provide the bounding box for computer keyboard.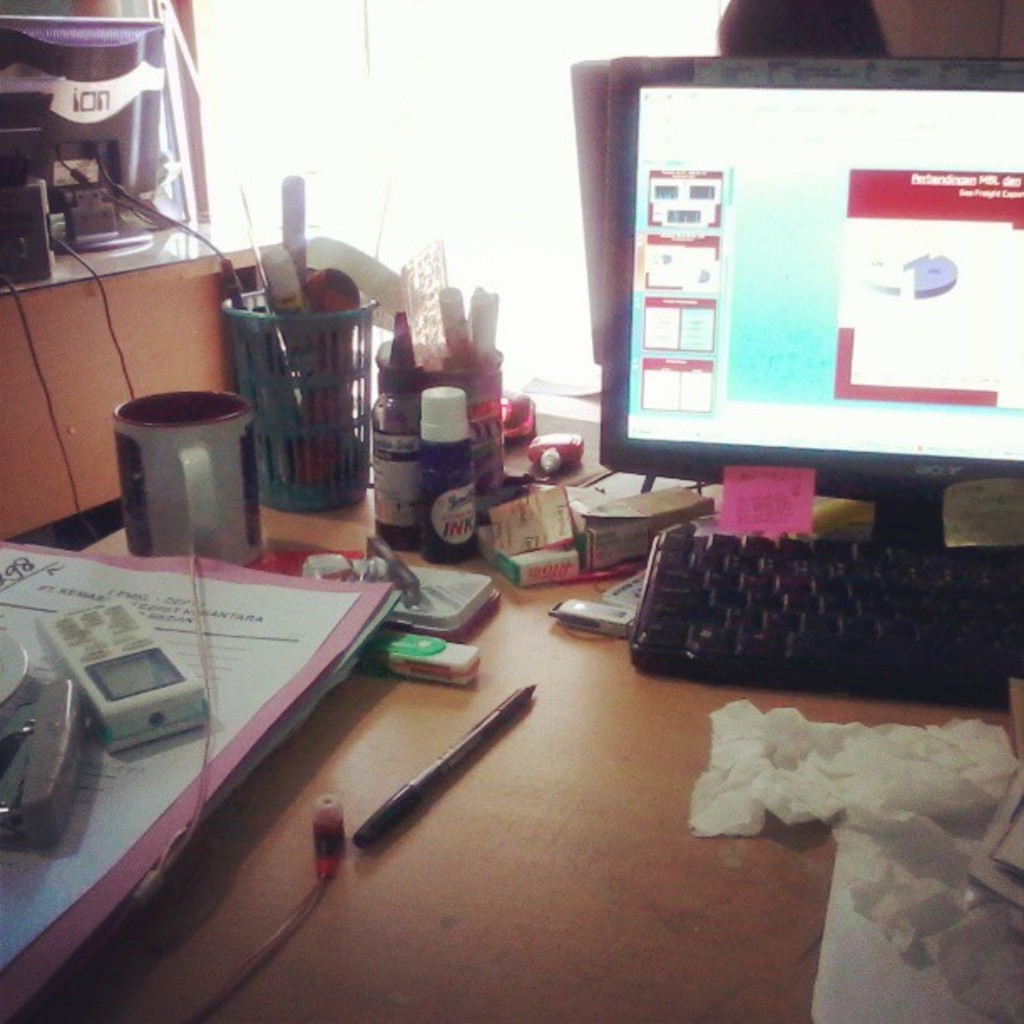
BBox(627, 522, 1022, 709).
